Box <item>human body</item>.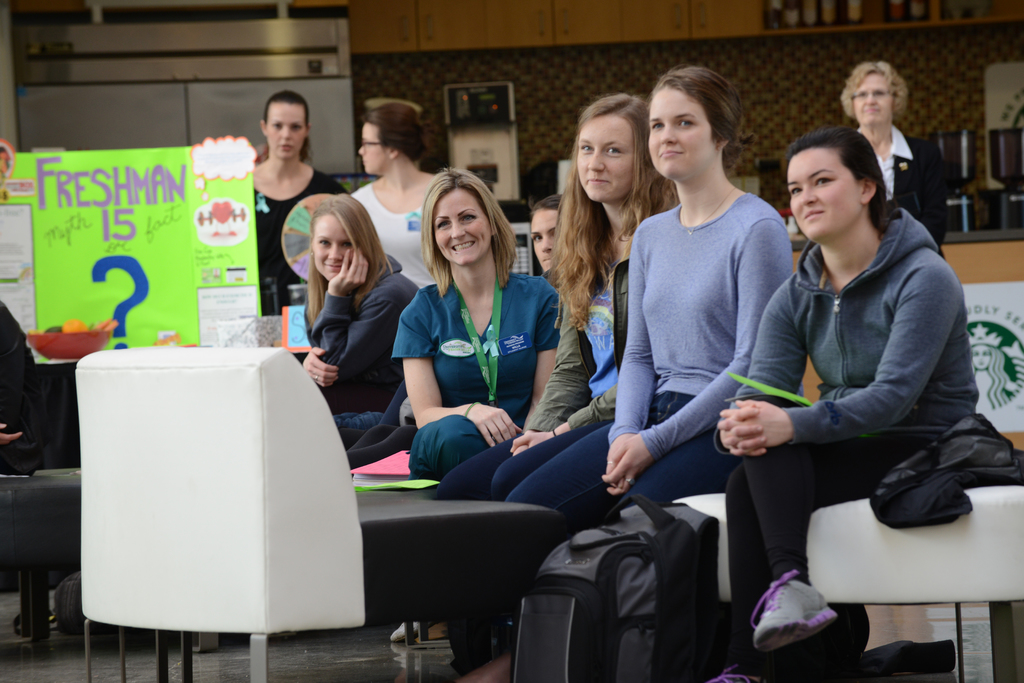
842 56 940 270.
